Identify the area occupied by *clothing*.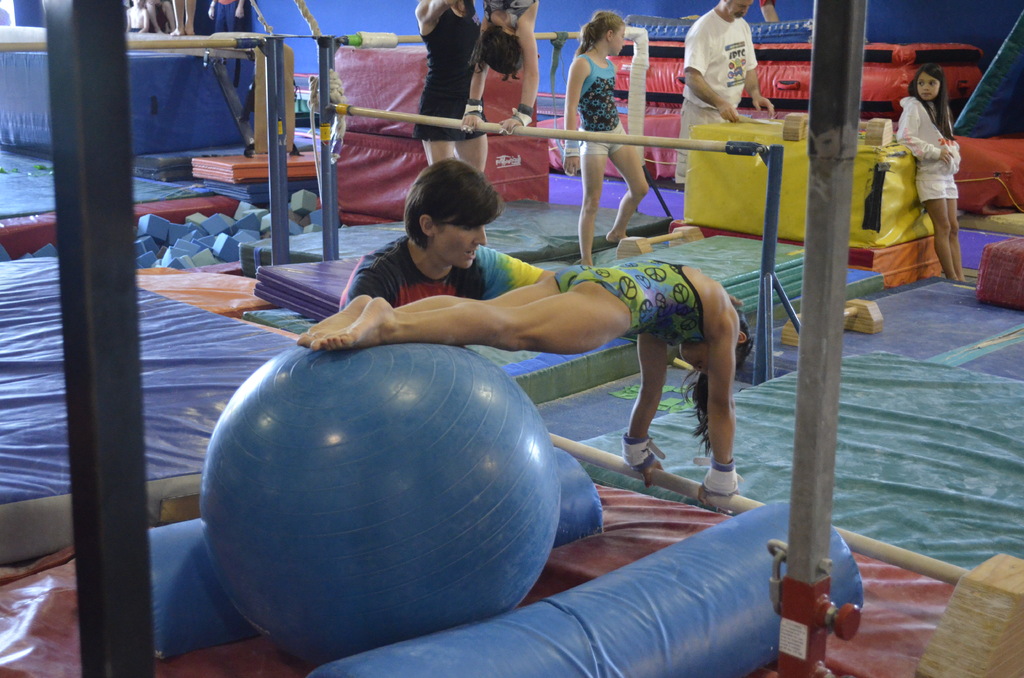
Area: locate(336, 234, 530, 349).
